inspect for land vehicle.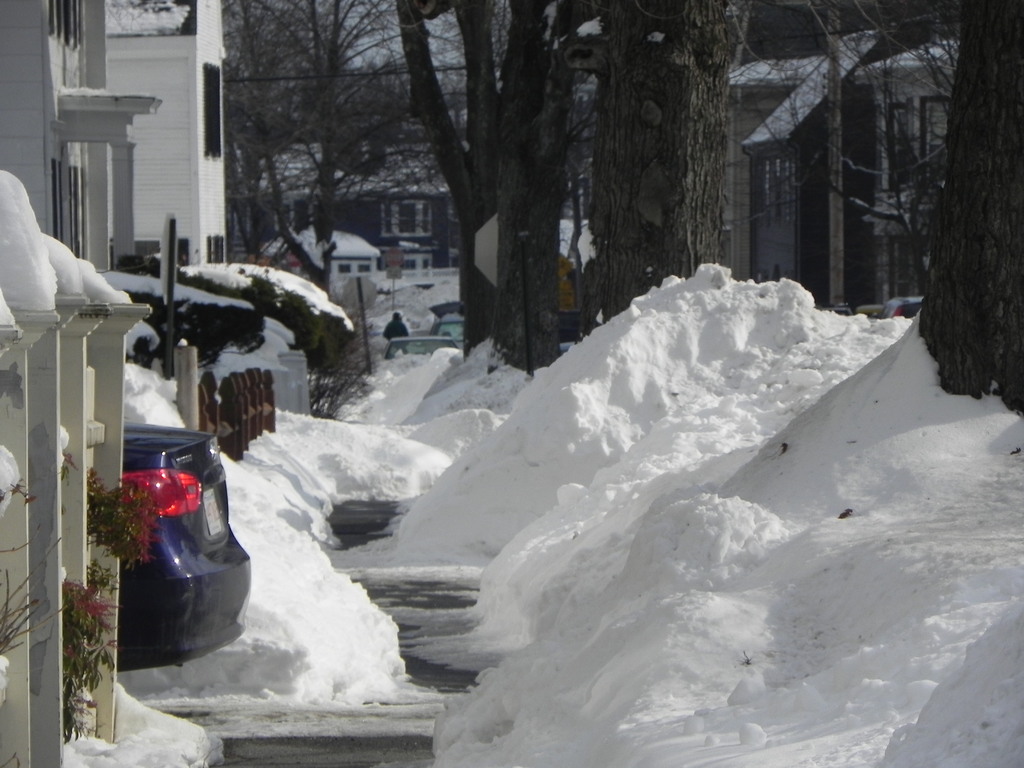
Inspection: 385:335:447:355.
